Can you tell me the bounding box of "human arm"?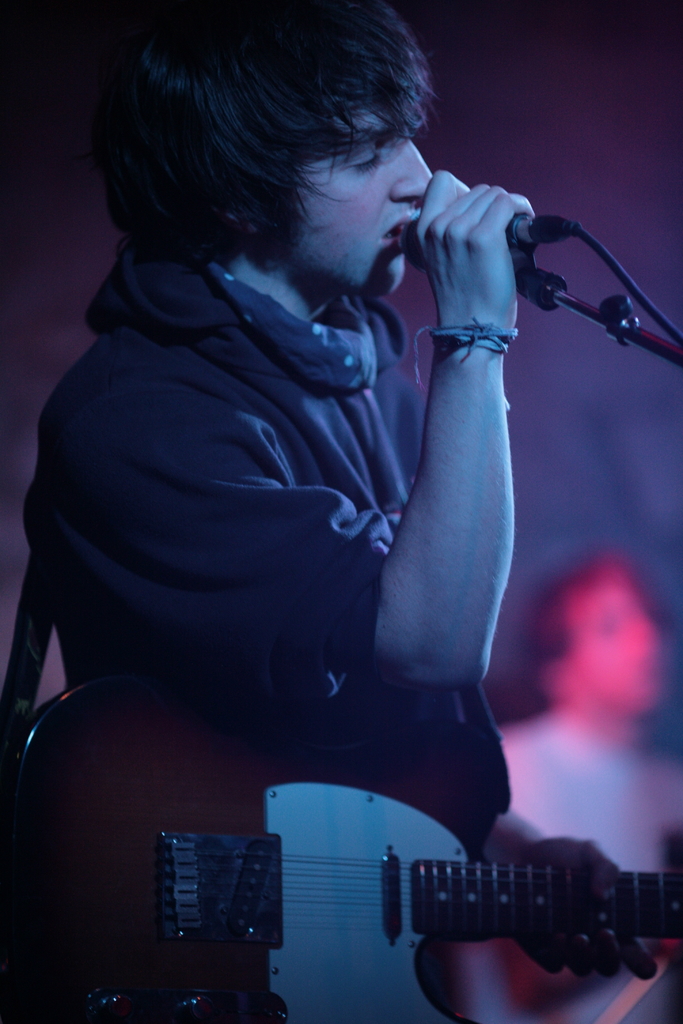
bbox(205, 252, 518, 693).
